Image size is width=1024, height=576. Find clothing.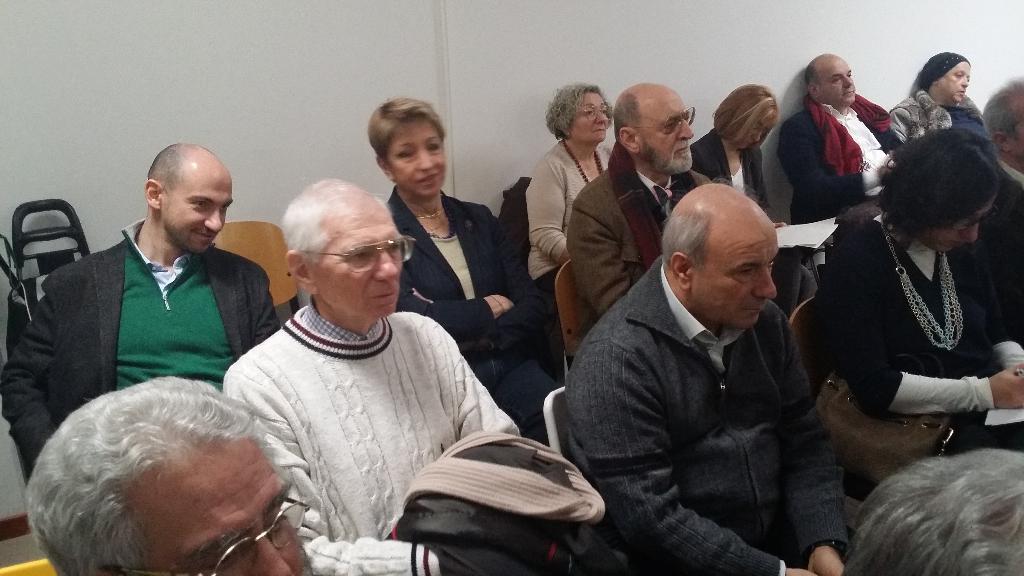
pyautogui.locateOnScreen(387, 191, 552, 433).
